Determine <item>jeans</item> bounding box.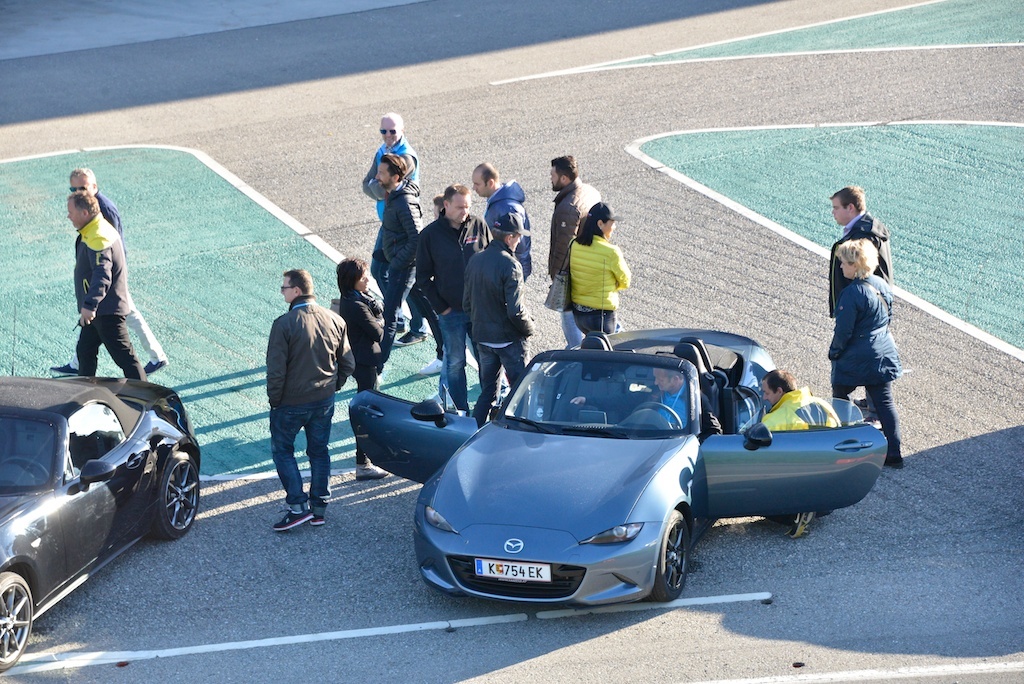
Determined: 380:258:418:357.
